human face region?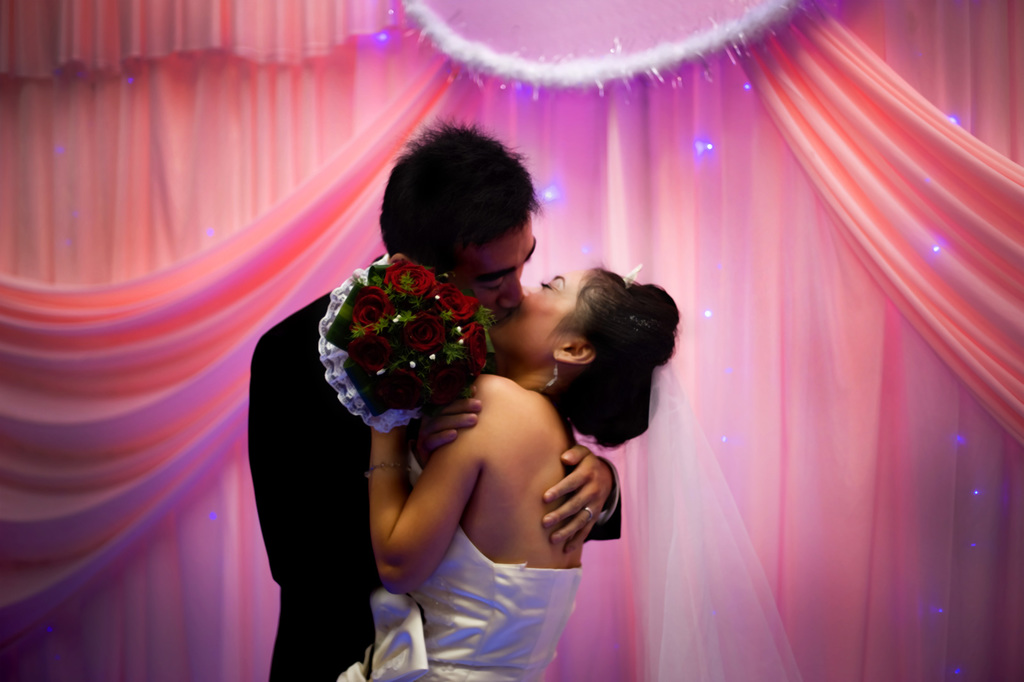
484 269 589 359
